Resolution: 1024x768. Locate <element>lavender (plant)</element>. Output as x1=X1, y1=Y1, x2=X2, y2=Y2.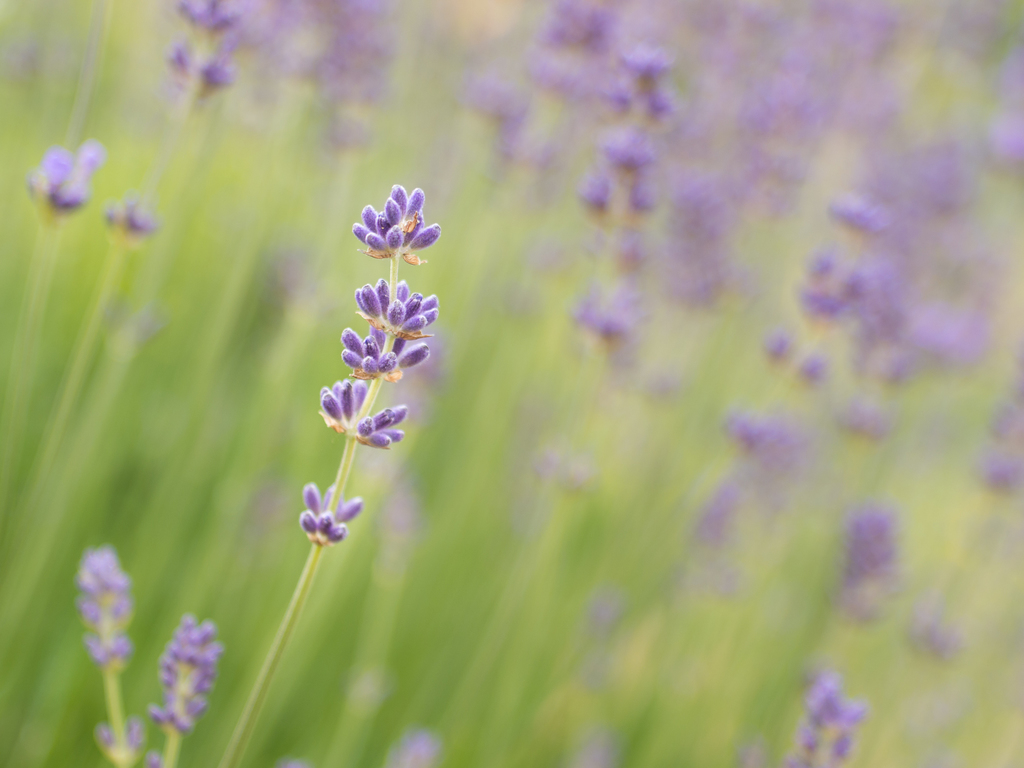
x1=452, y1=0, x2=1023, y2=559.
